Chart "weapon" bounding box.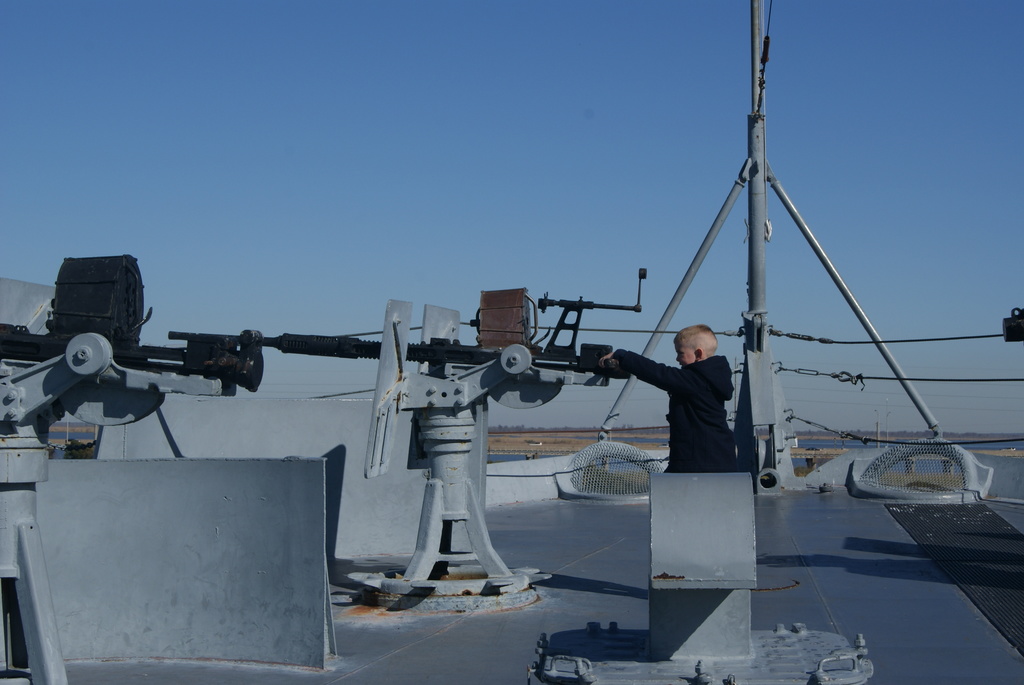
Charted: rect(60, 151, 837, 595).
